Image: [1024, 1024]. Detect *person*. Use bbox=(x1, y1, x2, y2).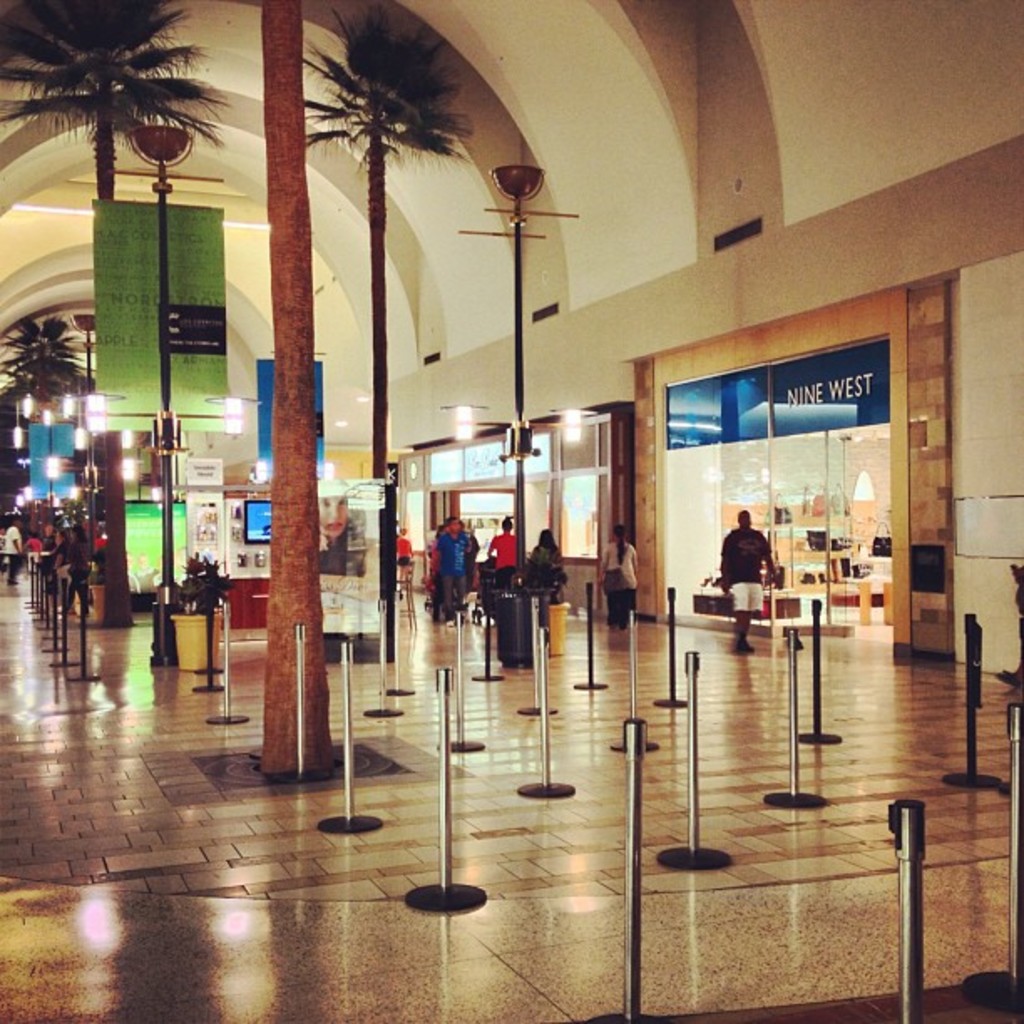
bbox=(32, 527, 52, 567).
